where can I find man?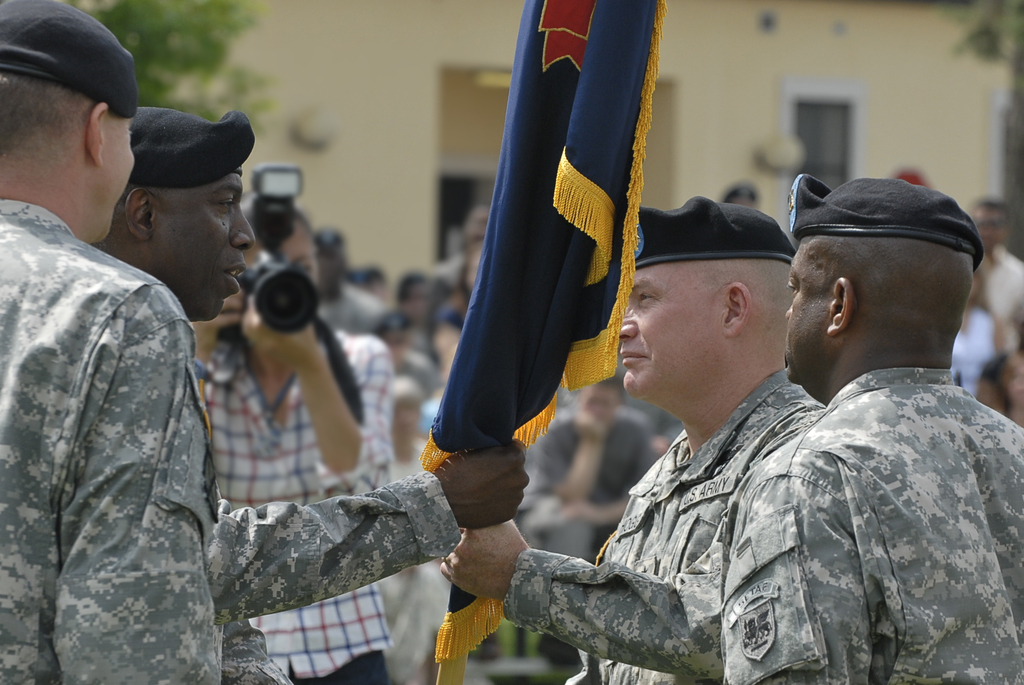
You can find it at pyautogui.locateOnScreen(93, 103, 532, 684).
